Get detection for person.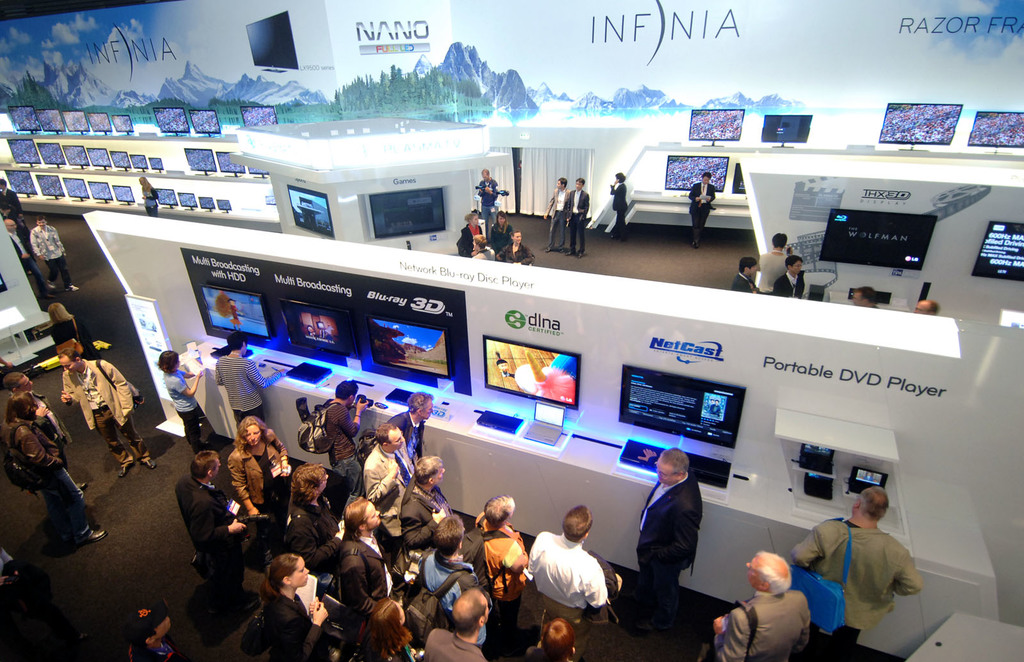
Detection: <bbox>4, 391, 102, 547</bbox>.
